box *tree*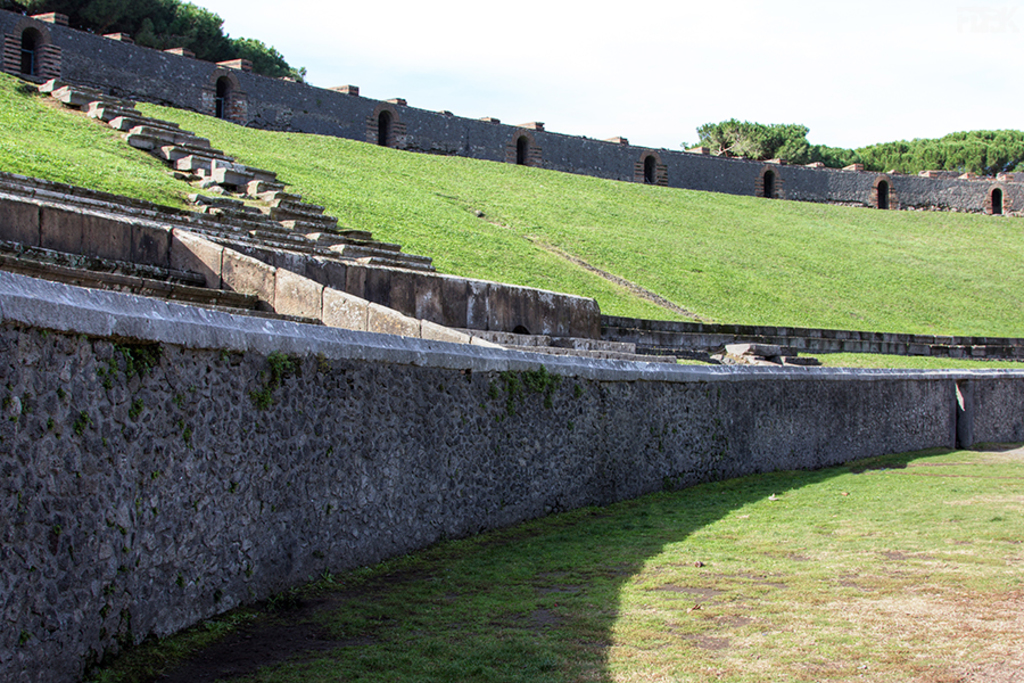
(9, 0, 221, 48)
